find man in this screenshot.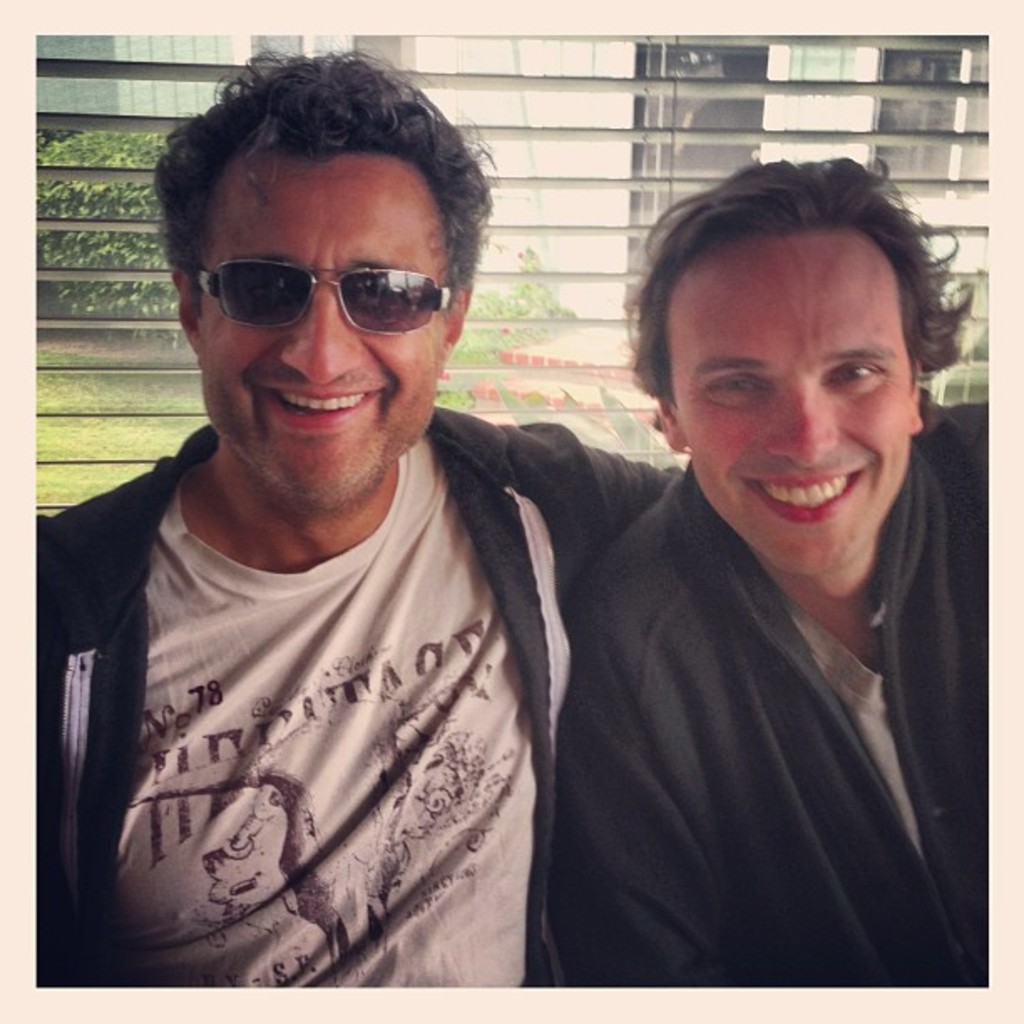
The bounding box for man is <bbox>38, 49, 686, 992</bbox>.
